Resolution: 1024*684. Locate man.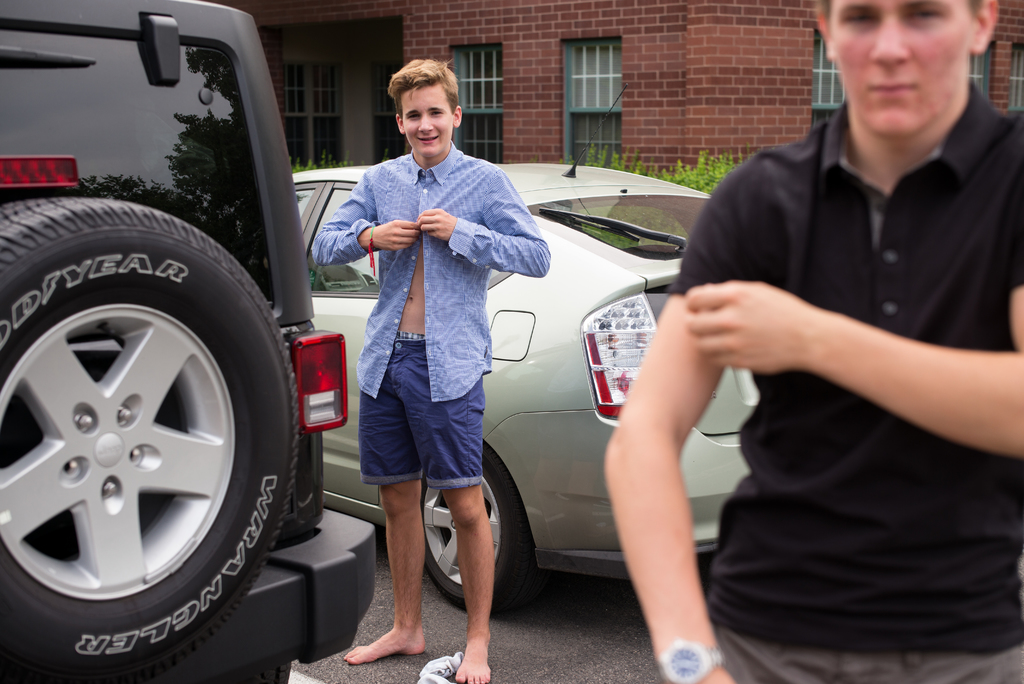
<bbox>310, 58, 548, 682</bbox>.
